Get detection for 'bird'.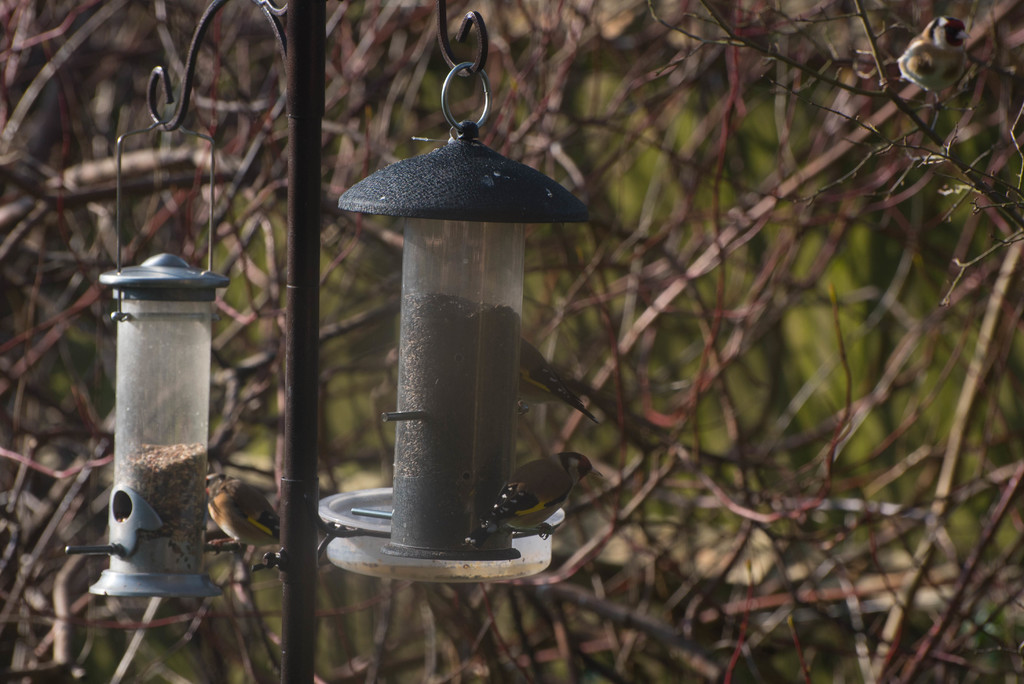
Detection: l=465, t=444, r=598, b=553.
